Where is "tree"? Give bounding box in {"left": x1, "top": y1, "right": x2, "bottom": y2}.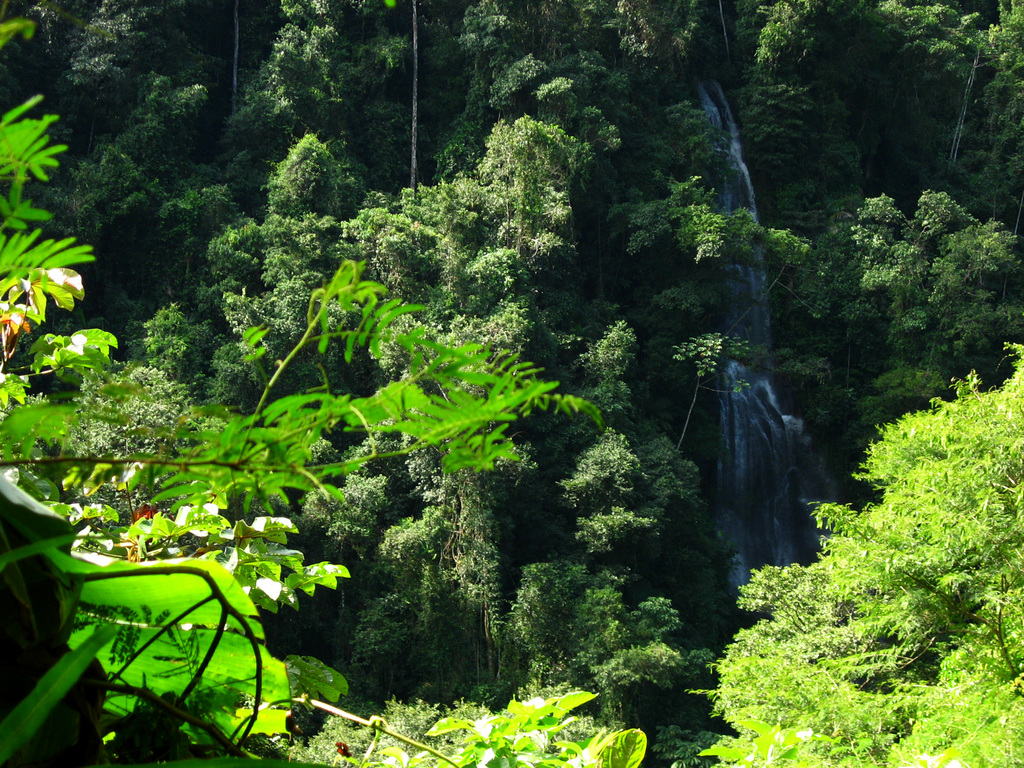
{"left": 689, "top": 330, "right": 1020, "bottom": 767}.
